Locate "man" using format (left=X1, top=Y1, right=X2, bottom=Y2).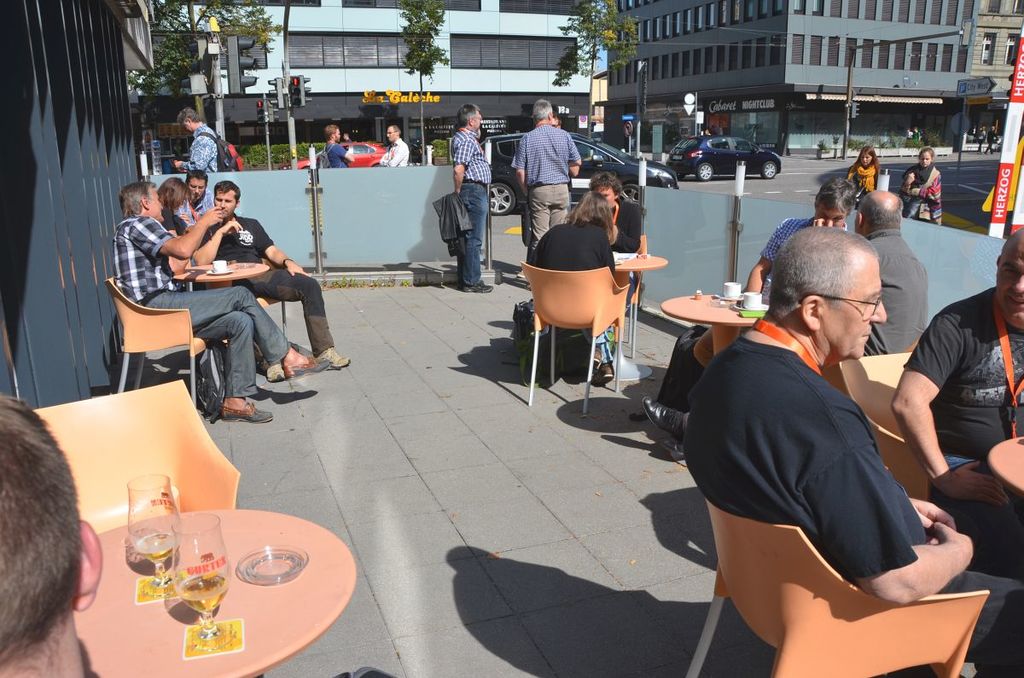
(left=652, top=175, right=854, bottom=410).
